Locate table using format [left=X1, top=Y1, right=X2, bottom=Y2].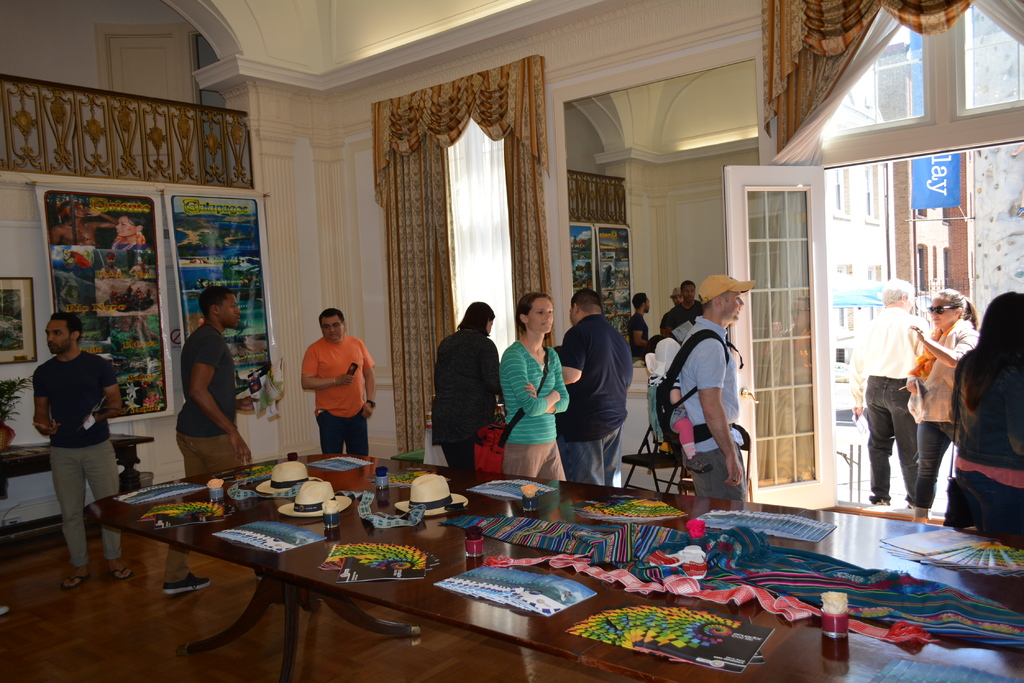
[left=81, top=445, right=1023, bottom=682].
